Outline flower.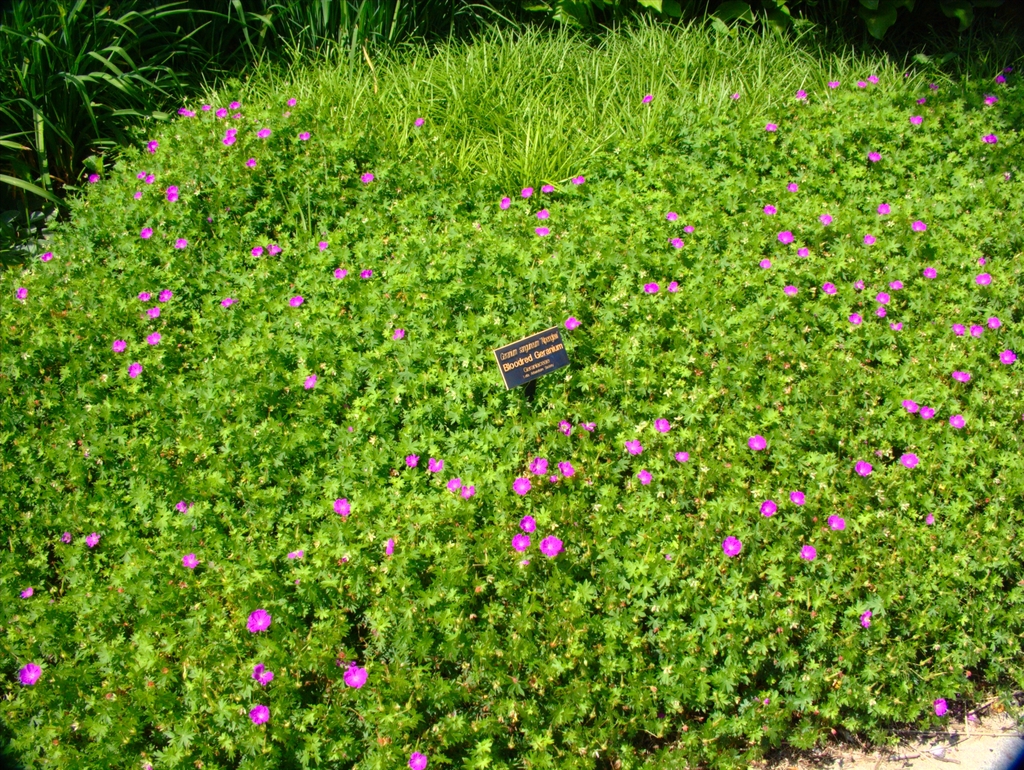
Outline: {"left": 175, "top": 499, "right": 200, "bottom": 513}.
